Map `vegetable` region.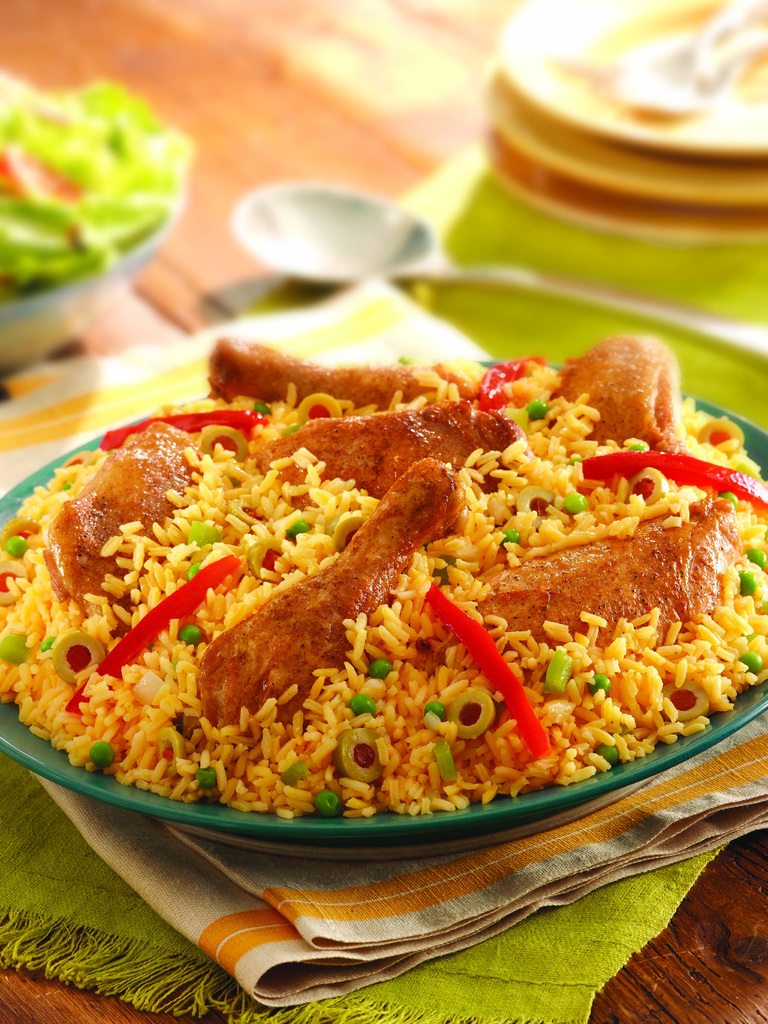
Mapped to (282,515,307,538).
